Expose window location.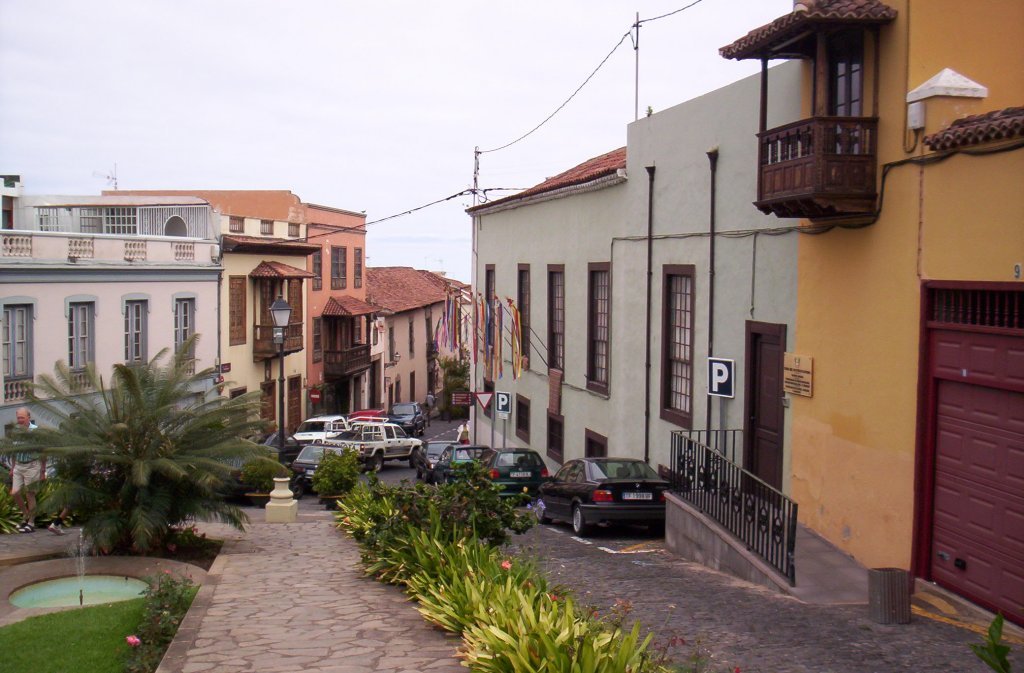
Exposed at <bbox>230, 274, 247, 347</bbox>.
